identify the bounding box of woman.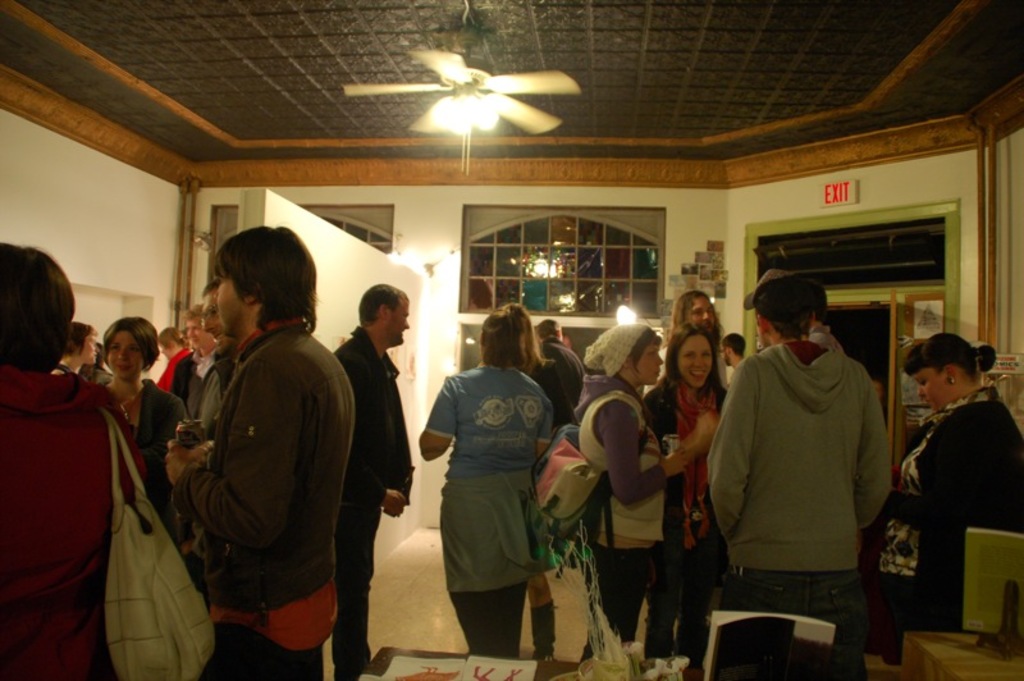
(155,323,209,411).
